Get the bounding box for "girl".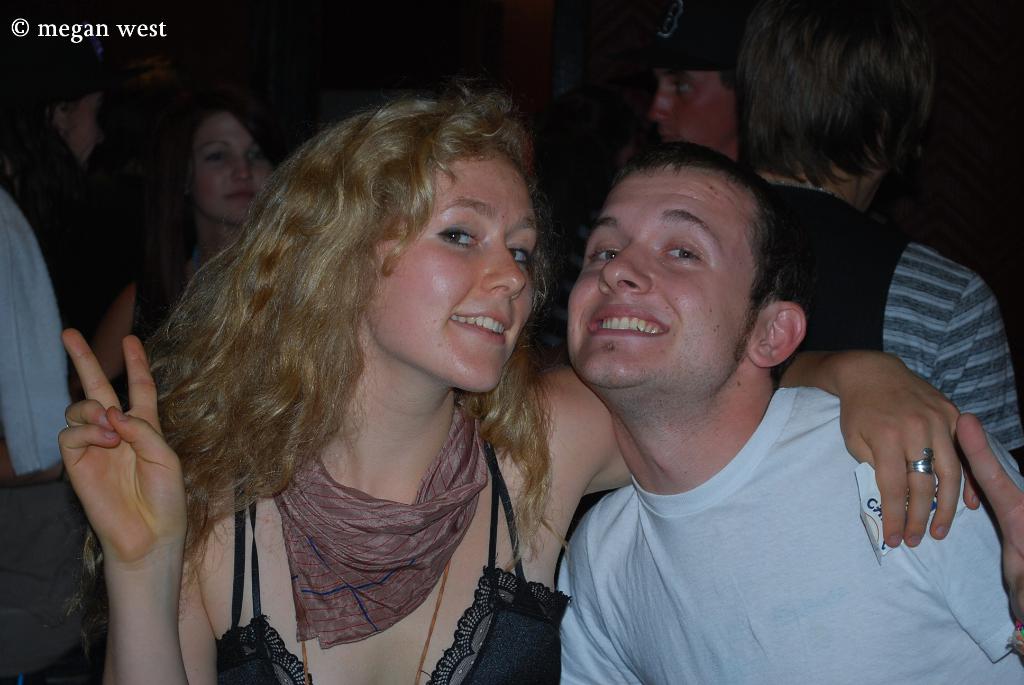
(left=52, top=74, right=987, bottom=684).
